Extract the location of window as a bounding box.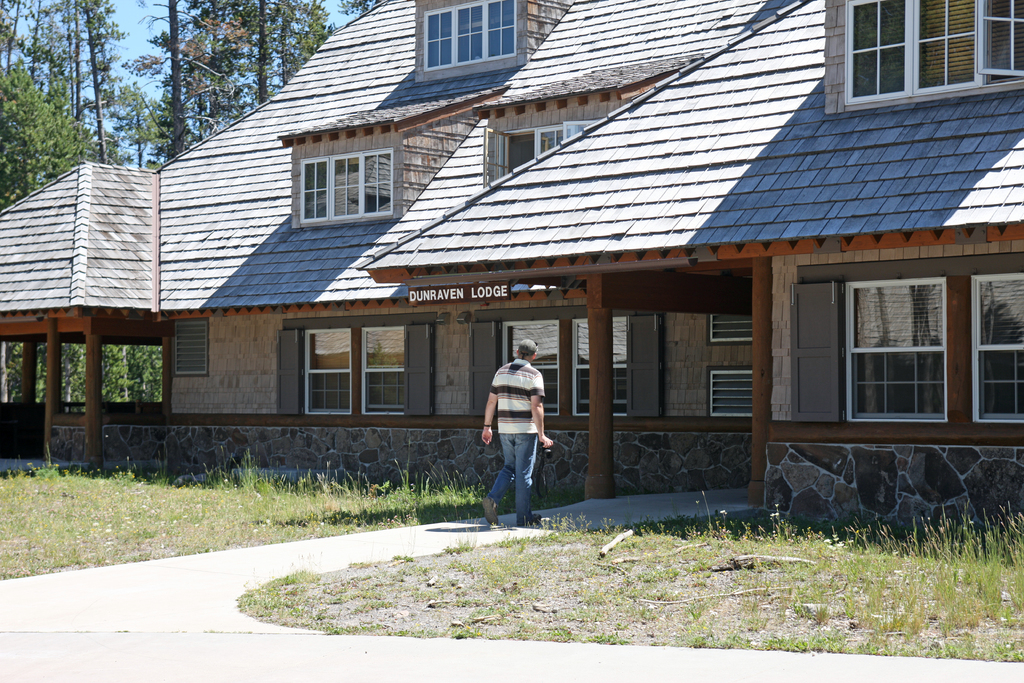
bbox=[972, 273, 1023, 424].
